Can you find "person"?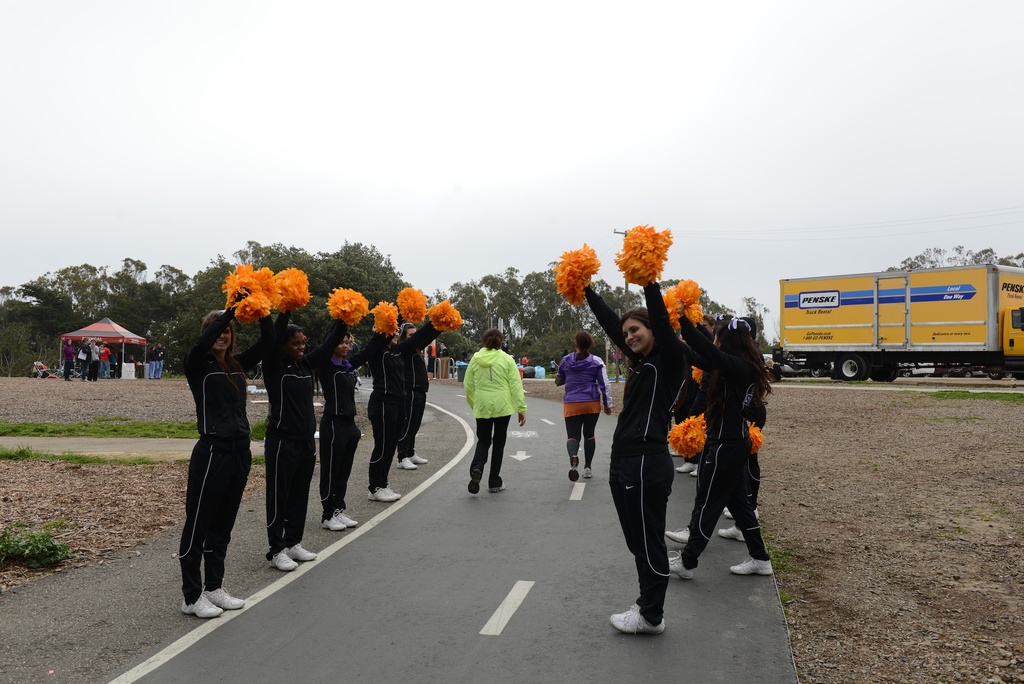
Yes, bounding box: [249, 263, 360, 571].
